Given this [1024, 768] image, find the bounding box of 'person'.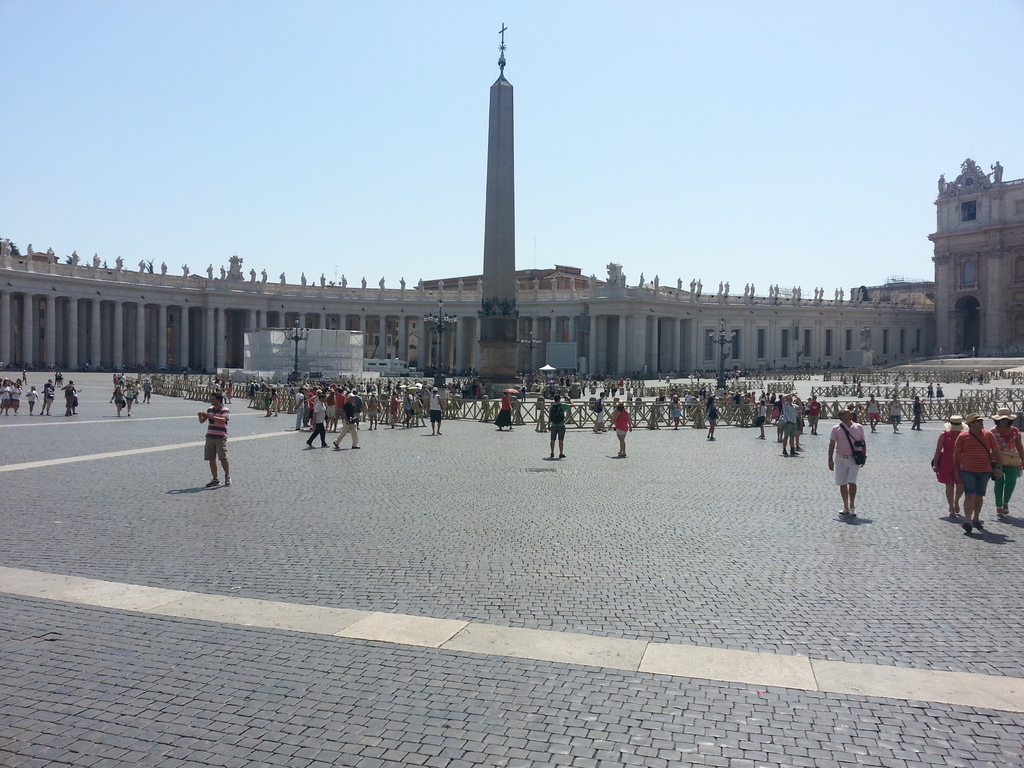
(138, 255, 146, 273).
